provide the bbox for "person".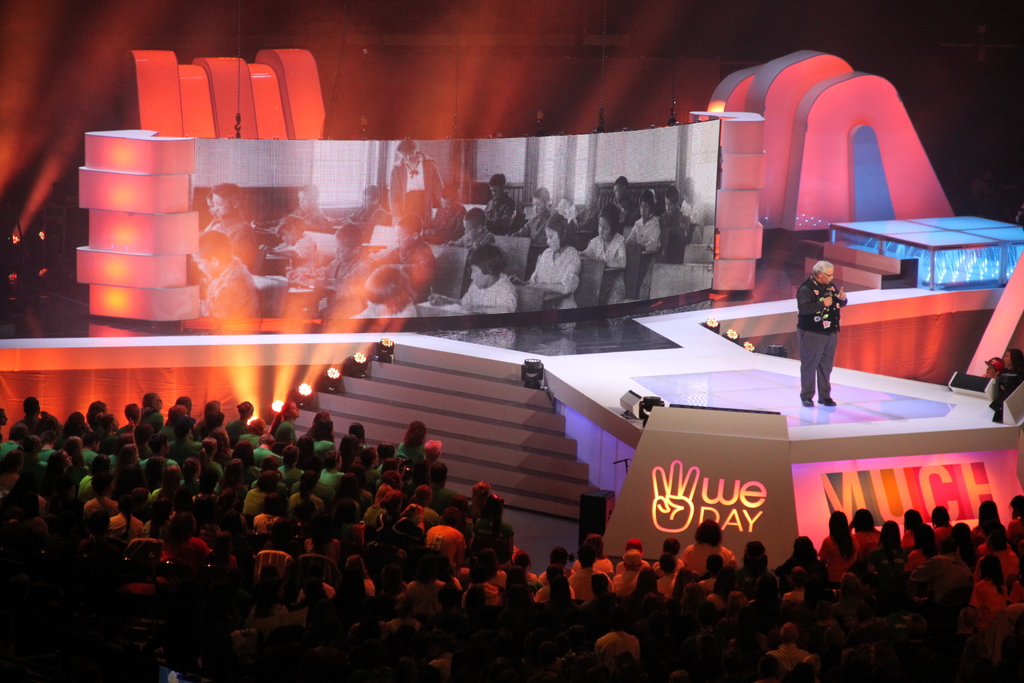
left=480, top=174, right=523, bottom=235.
